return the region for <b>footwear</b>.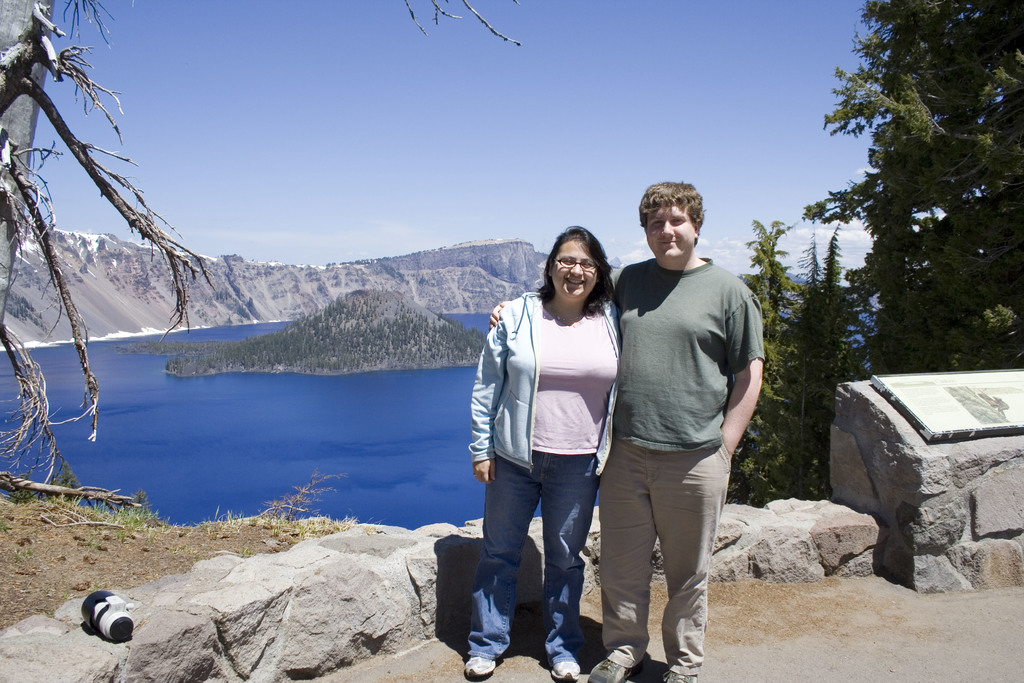
[left=582, top=659, right=634, bottom=682].
